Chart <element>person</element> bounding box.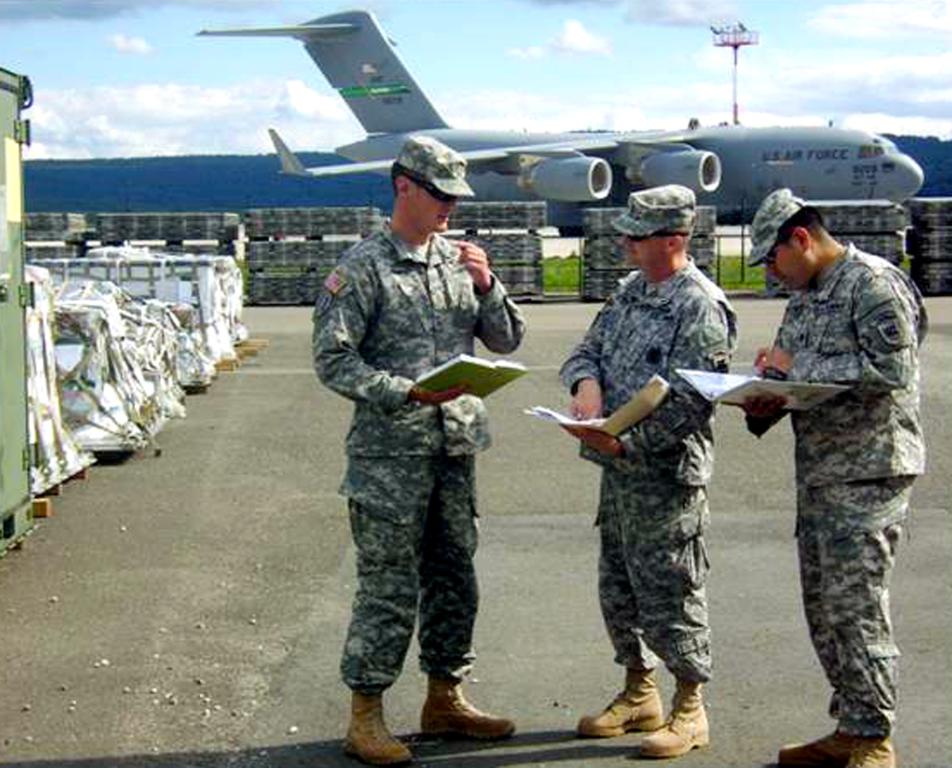
Charted: 559/188/734/755.
